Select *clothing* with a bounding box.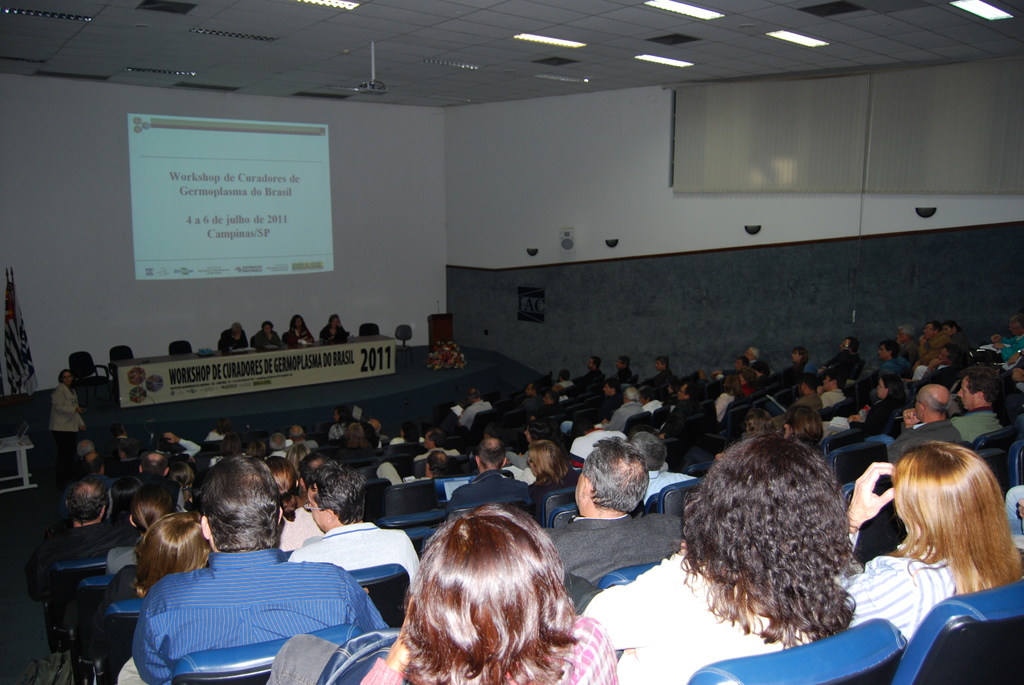
x1=819 y1=385 x2=845 y2=410.
